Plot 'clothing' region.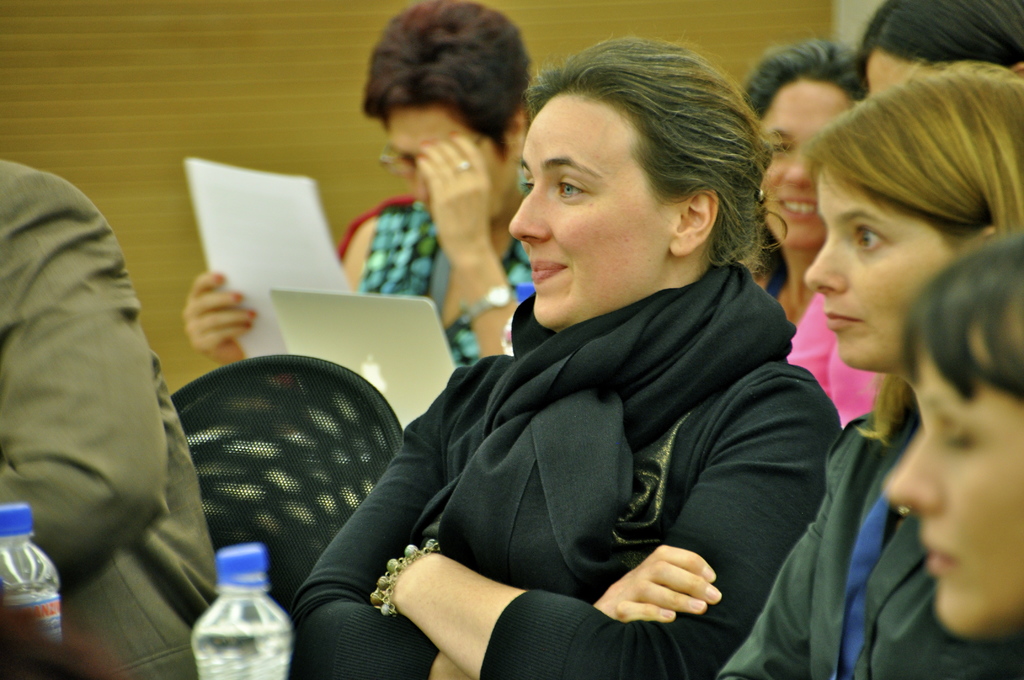
Plotted at x1=721 y1=412 x2=1023 y2=679.
